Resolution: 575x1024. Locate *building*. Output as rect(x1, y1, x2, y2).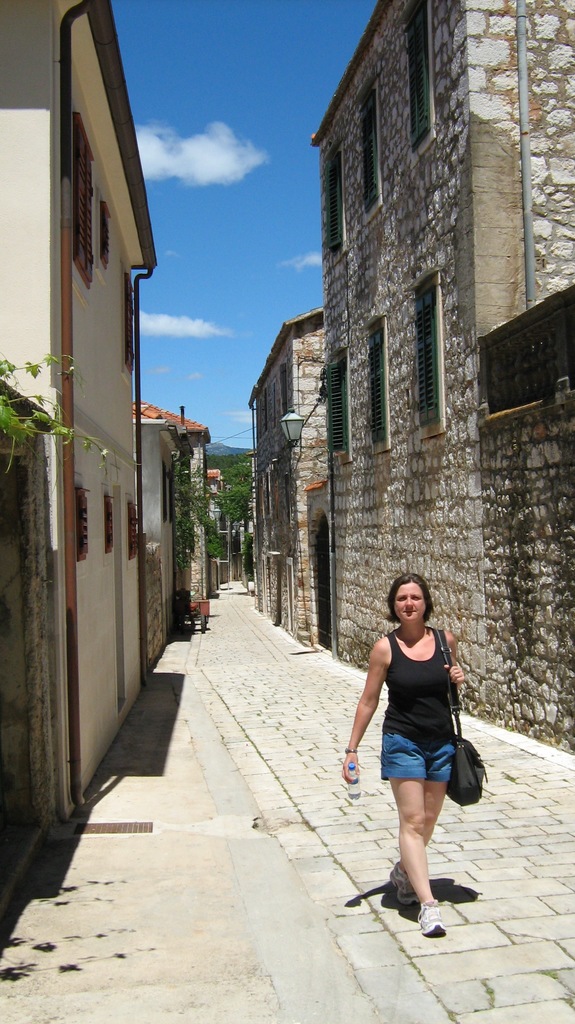
rect(0, 379, 51, 918).
